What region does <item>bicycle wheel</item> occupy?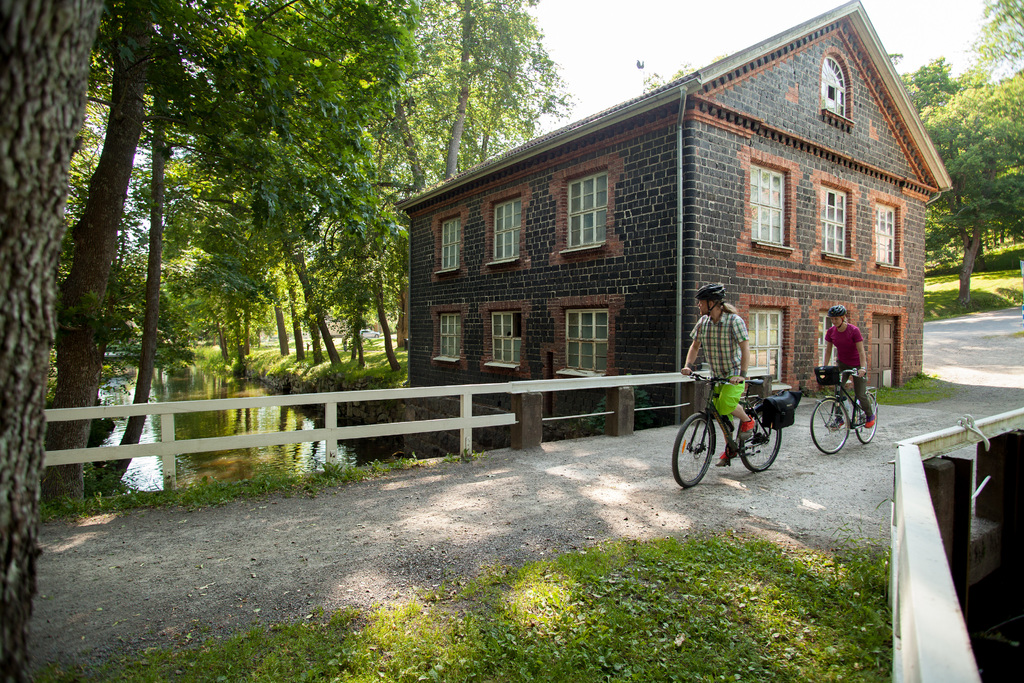
[x1=737, y1=403, x2=785, y2=473].
